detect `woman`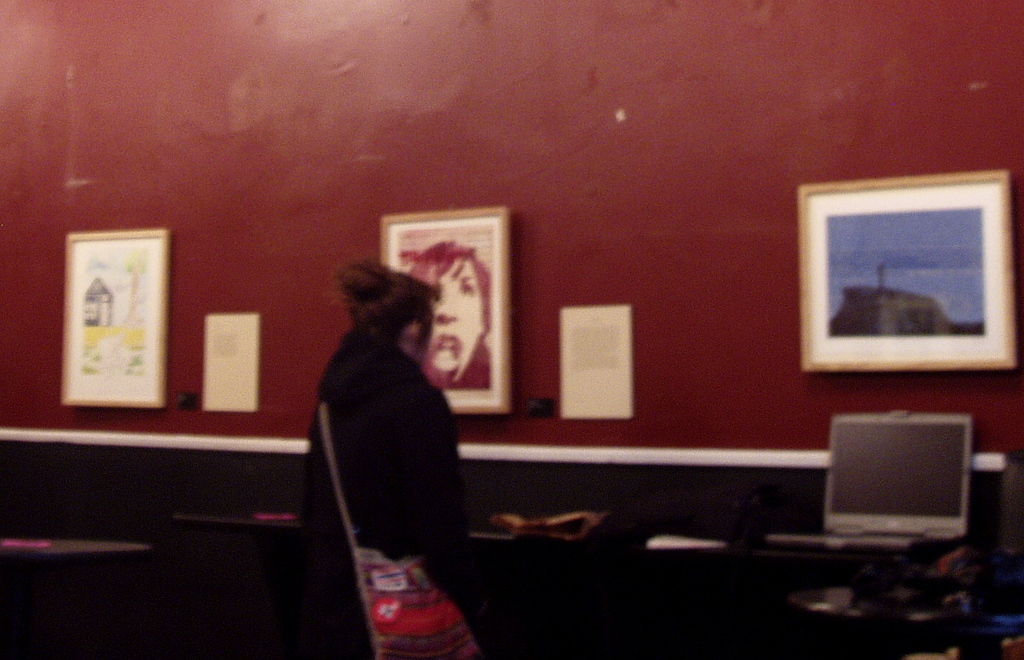
[x1=303, y1=261, x2=505, y2=659]
